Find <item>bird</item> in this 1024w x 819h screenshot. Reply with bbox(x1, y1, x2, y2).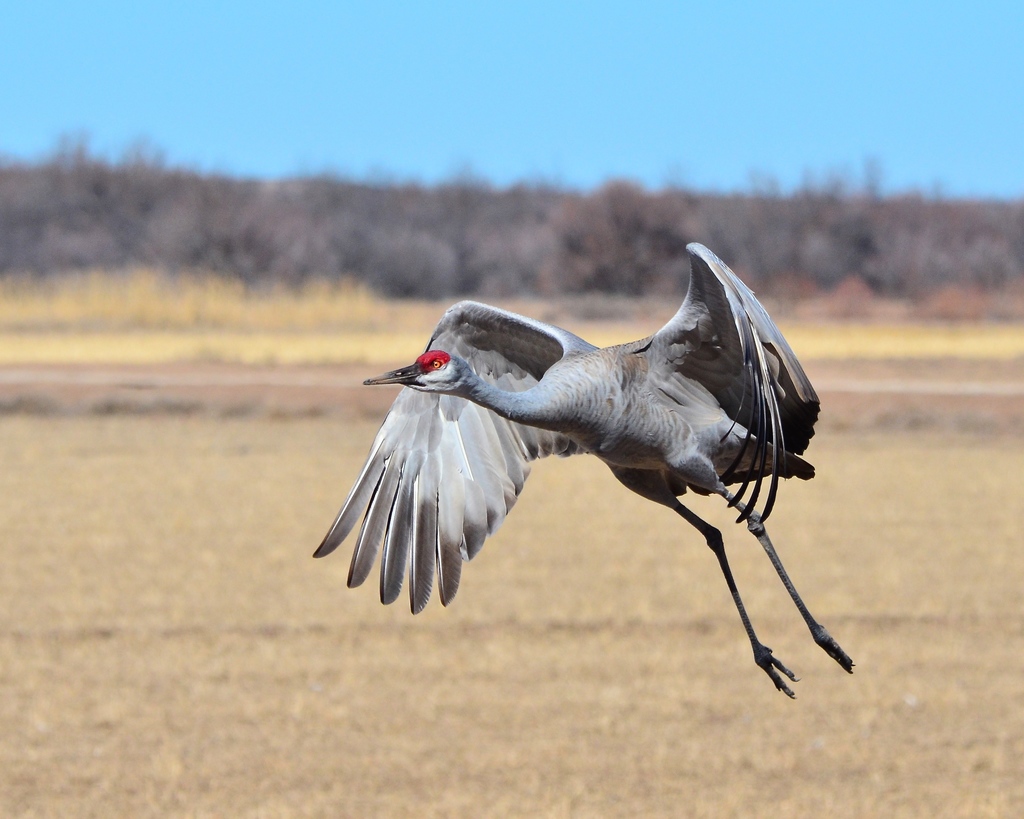
bbox(307, 239, 859, 701).
